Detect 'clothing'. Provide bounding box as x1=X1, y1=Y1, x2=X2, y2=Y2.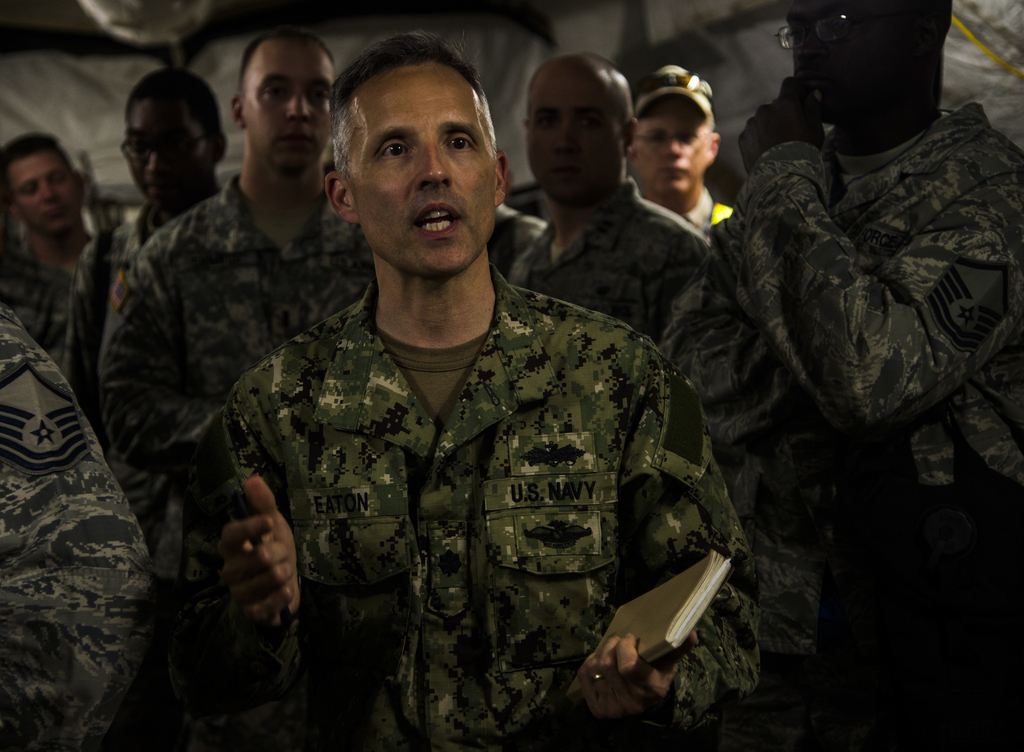
x1=507, y1=175, x2=712, y2=335.
